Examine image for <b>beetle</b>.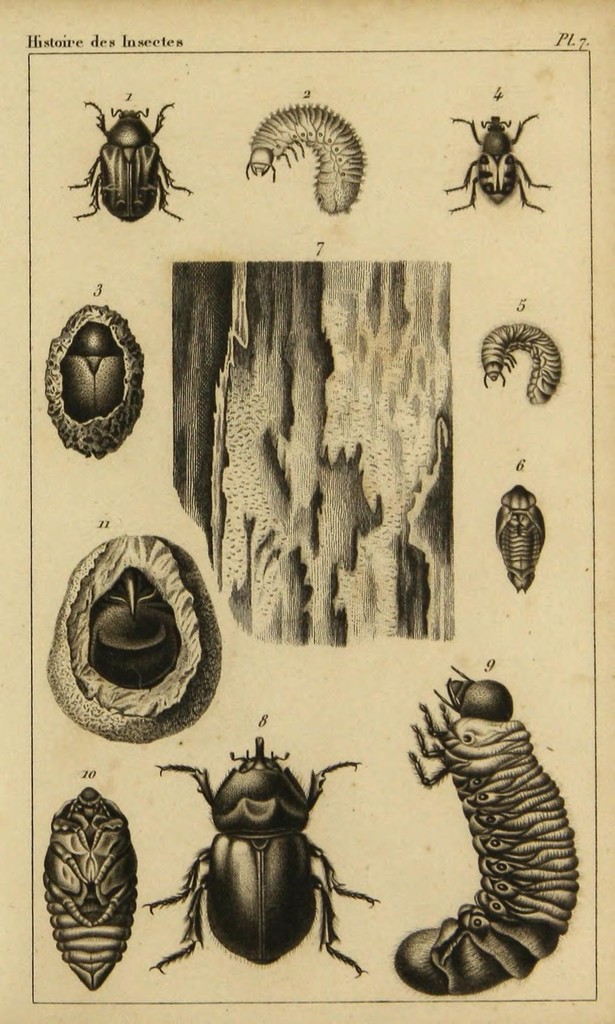
Examination result: l=439, t=108, r=555, b=213.
